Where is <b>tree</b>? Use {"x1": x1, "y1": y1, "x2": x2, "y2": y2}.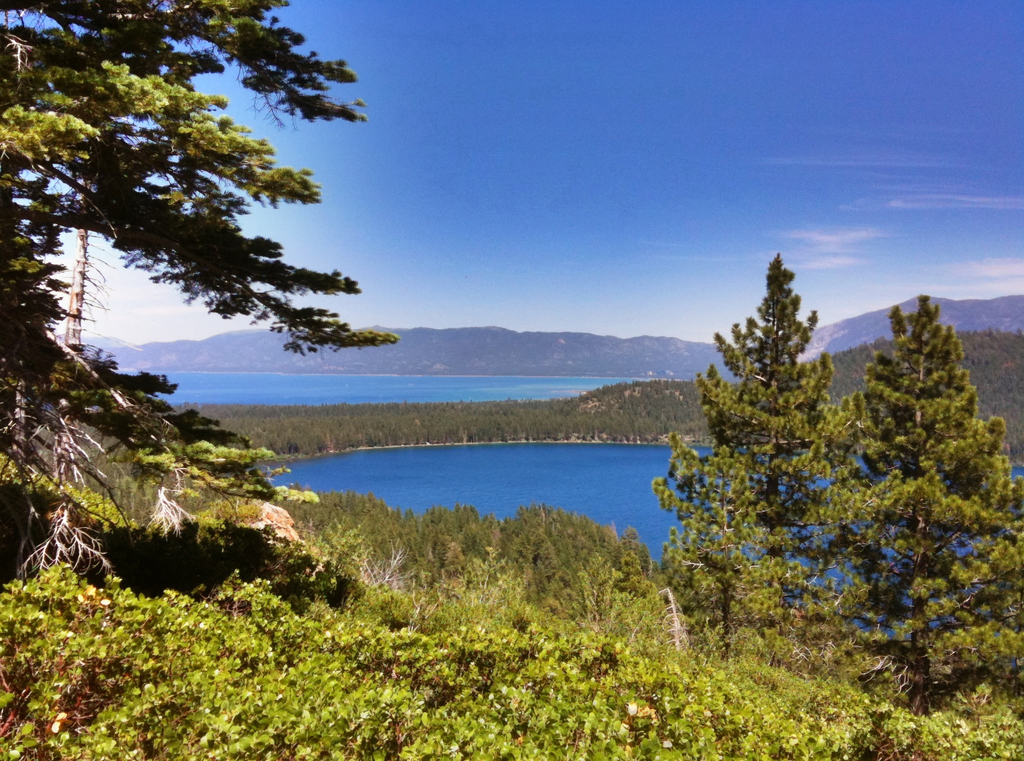
{"x1": 820, "y1": 291, "x2": 1023, "y2": 702}.
